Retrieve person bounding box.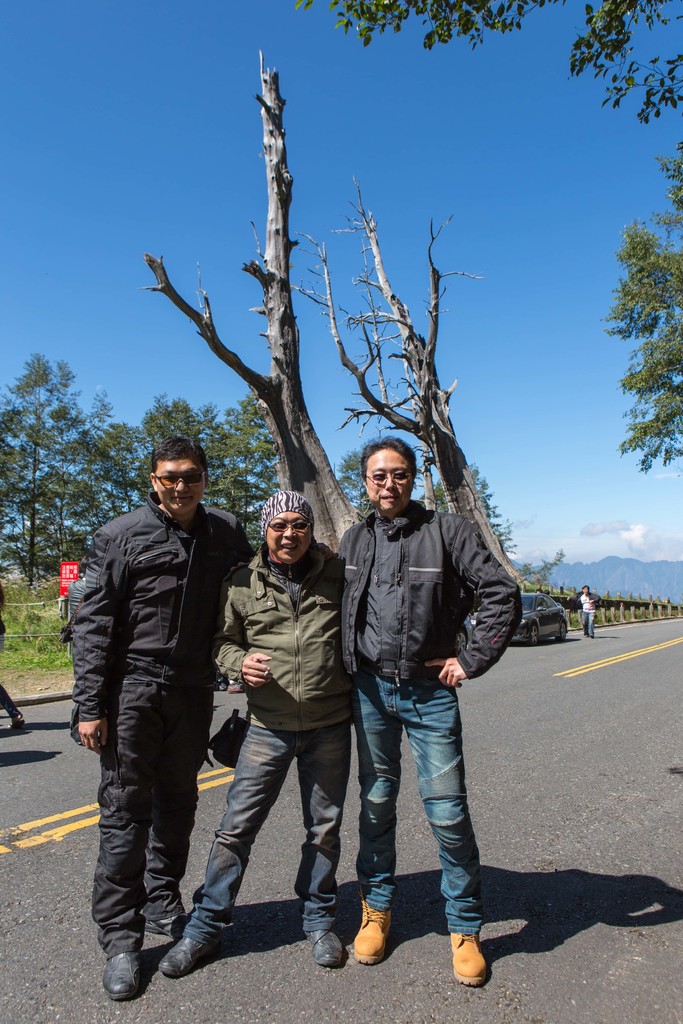
Bounding box: left=159, top=490, right=353, bottom=979.
